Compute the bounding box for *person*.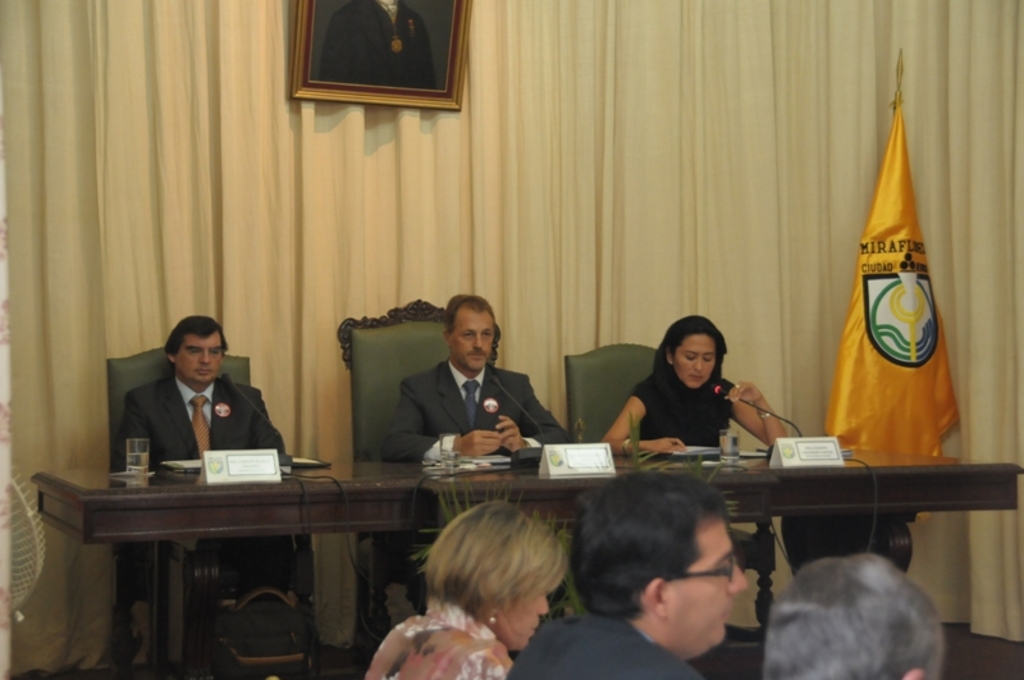
pyautogui.locateOnScreen(599, 314, 787, 457).
